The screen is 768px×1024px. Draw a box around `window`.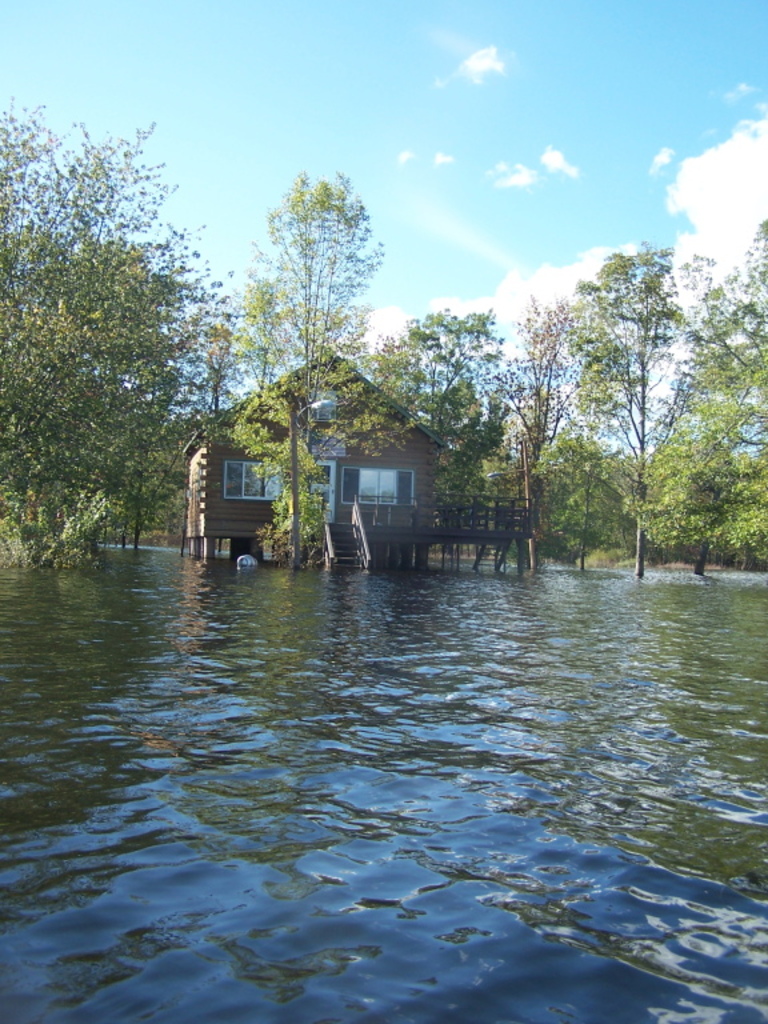
crop(225, 465, 291, 497).
